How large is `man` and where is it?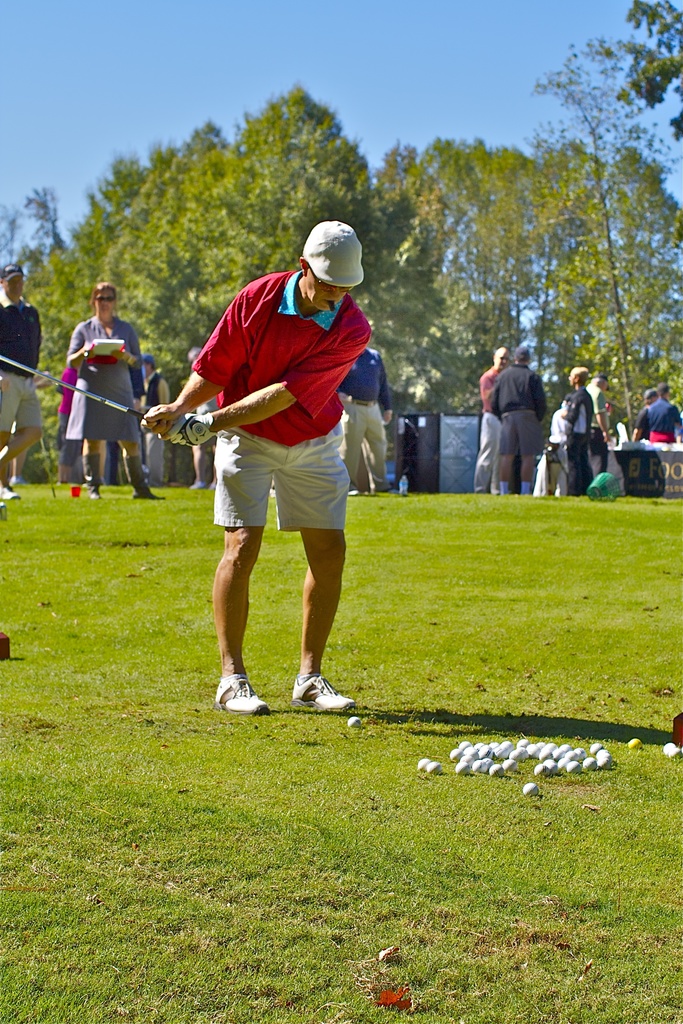
Bounding box: left=589, top=371, right=611, bottom=476.
